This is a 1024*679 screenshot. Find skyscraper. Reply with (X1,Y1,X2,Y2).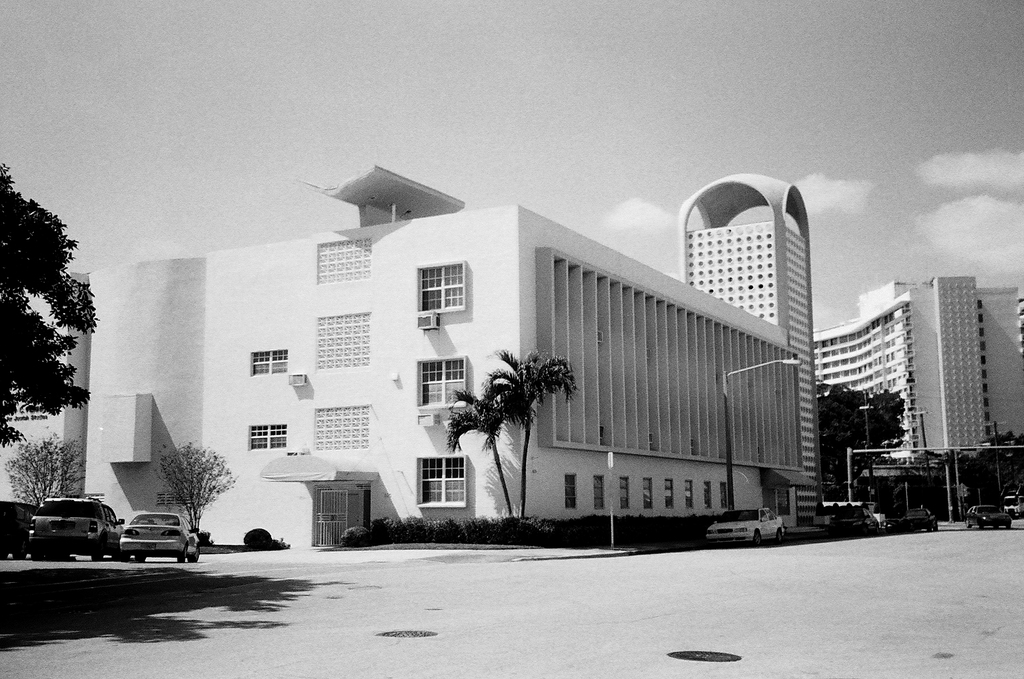
(974,281,1023,437).
